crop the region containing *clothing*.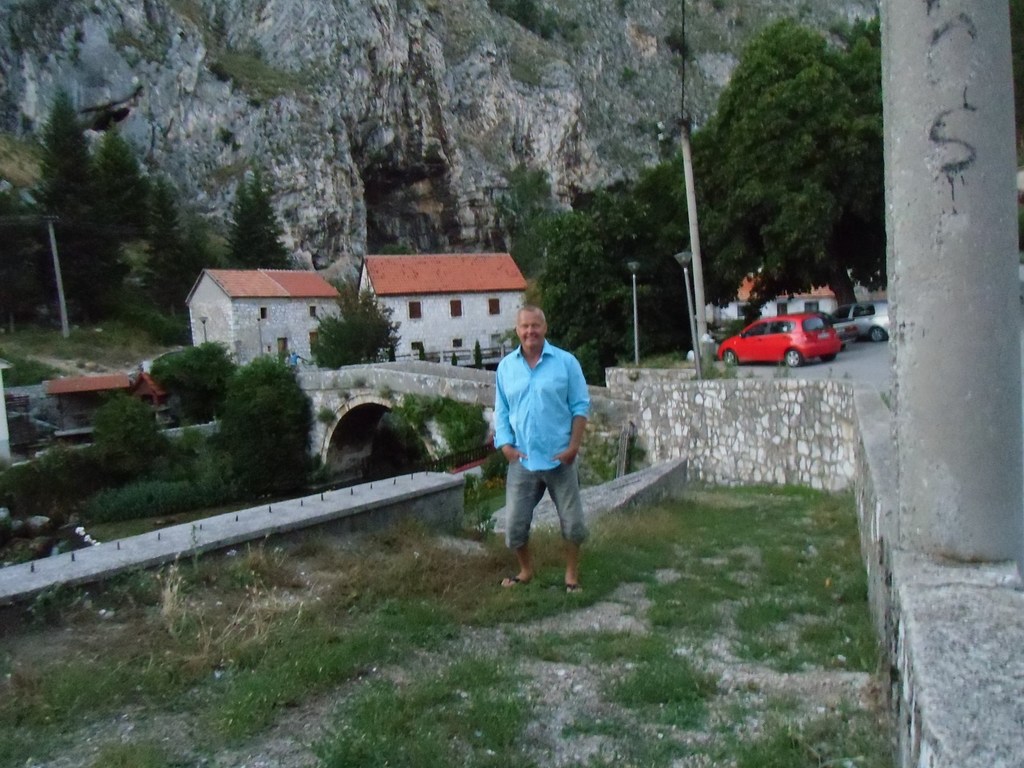
Crop region: (left=481, top=321, right=591, bottom=581).
